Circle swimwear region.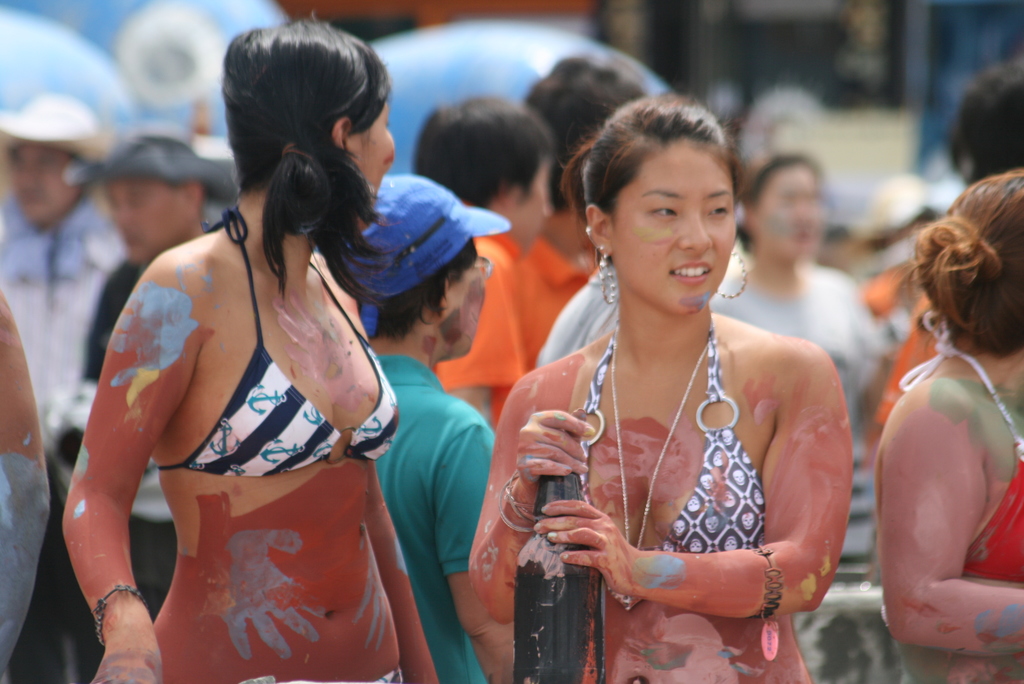
Region: 898 308 1023 580.
